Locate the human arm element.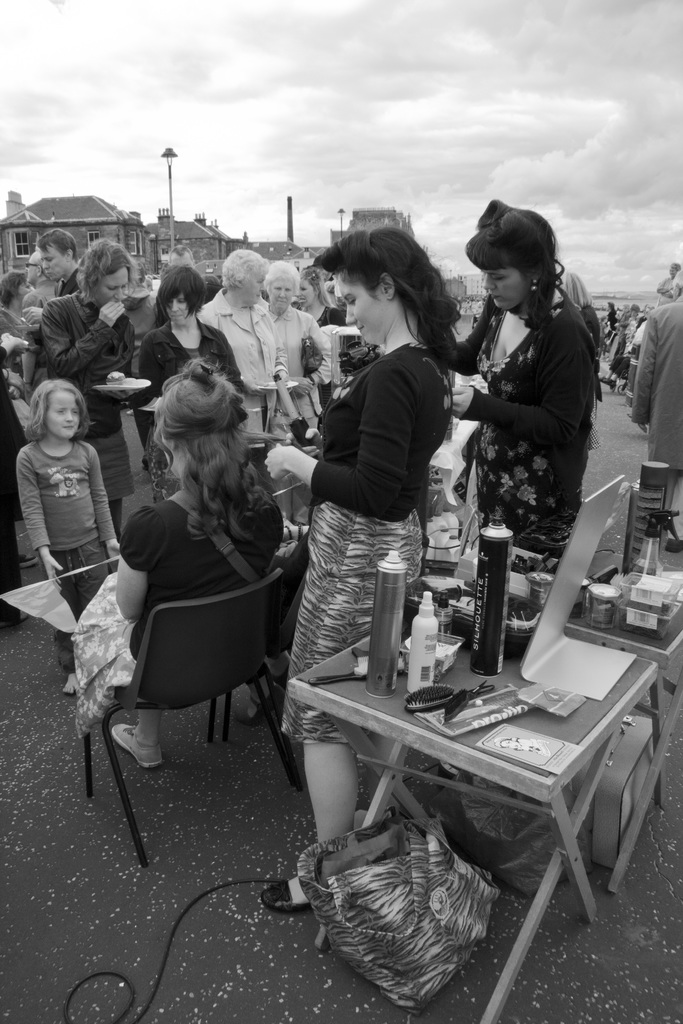
Element bbox: 0,332,37,377.
